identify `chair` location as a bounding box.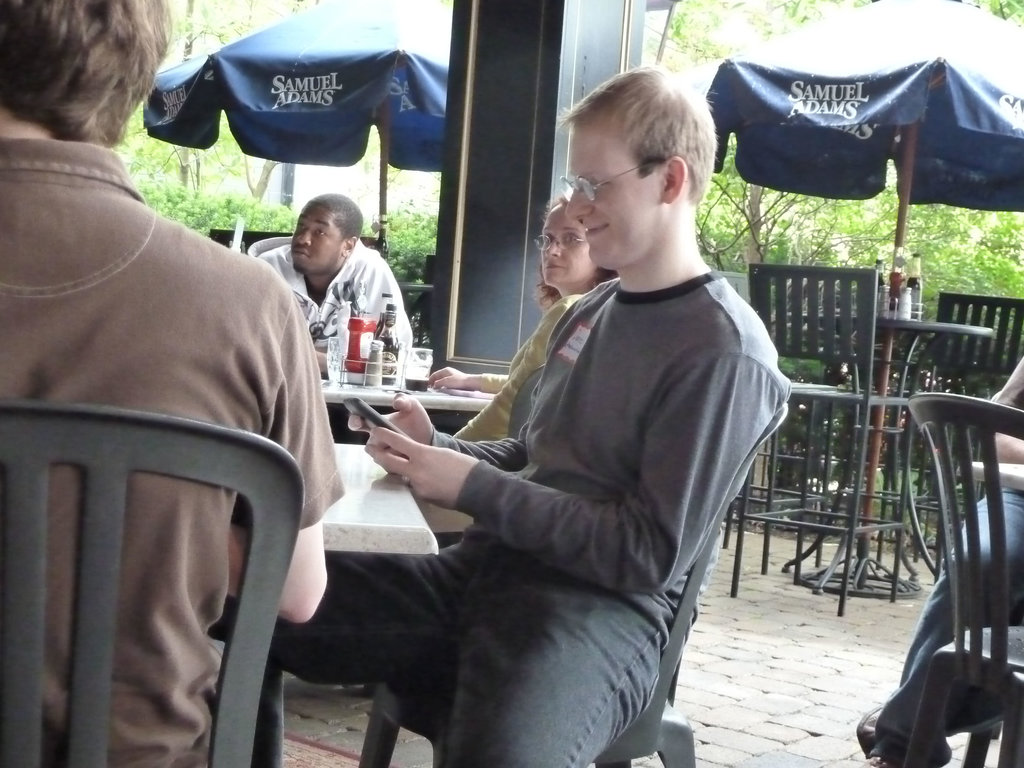
detection(350, 388, 788, 767).
